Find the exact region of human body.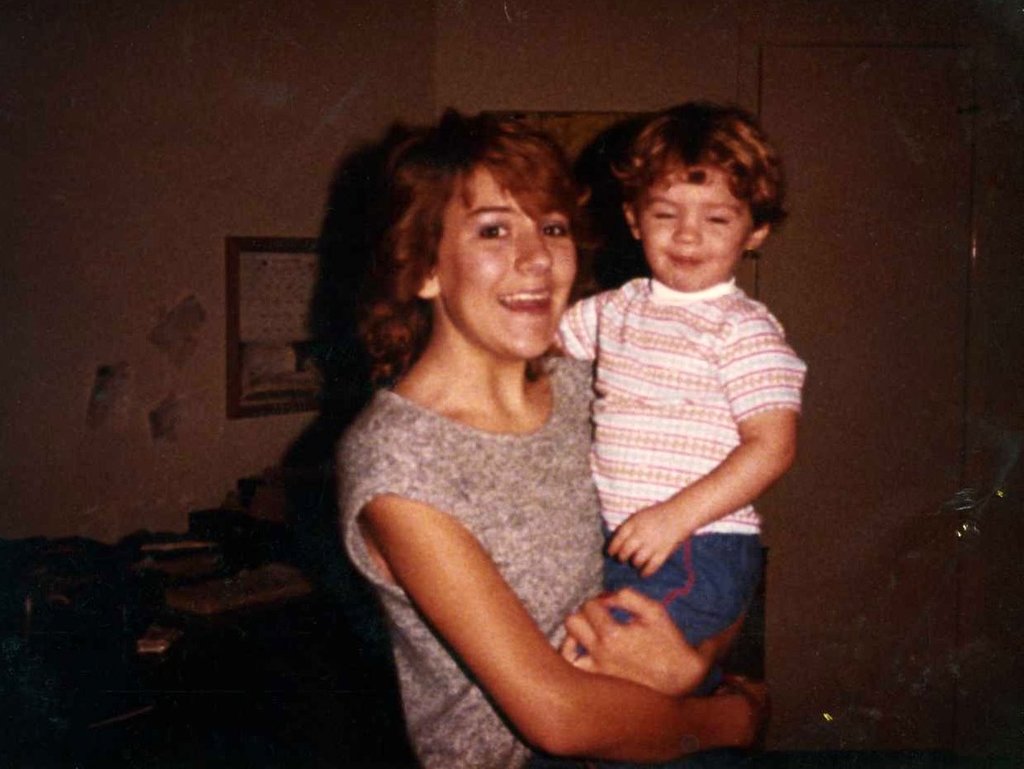
Exact region: (305, 193, 743, 750).
